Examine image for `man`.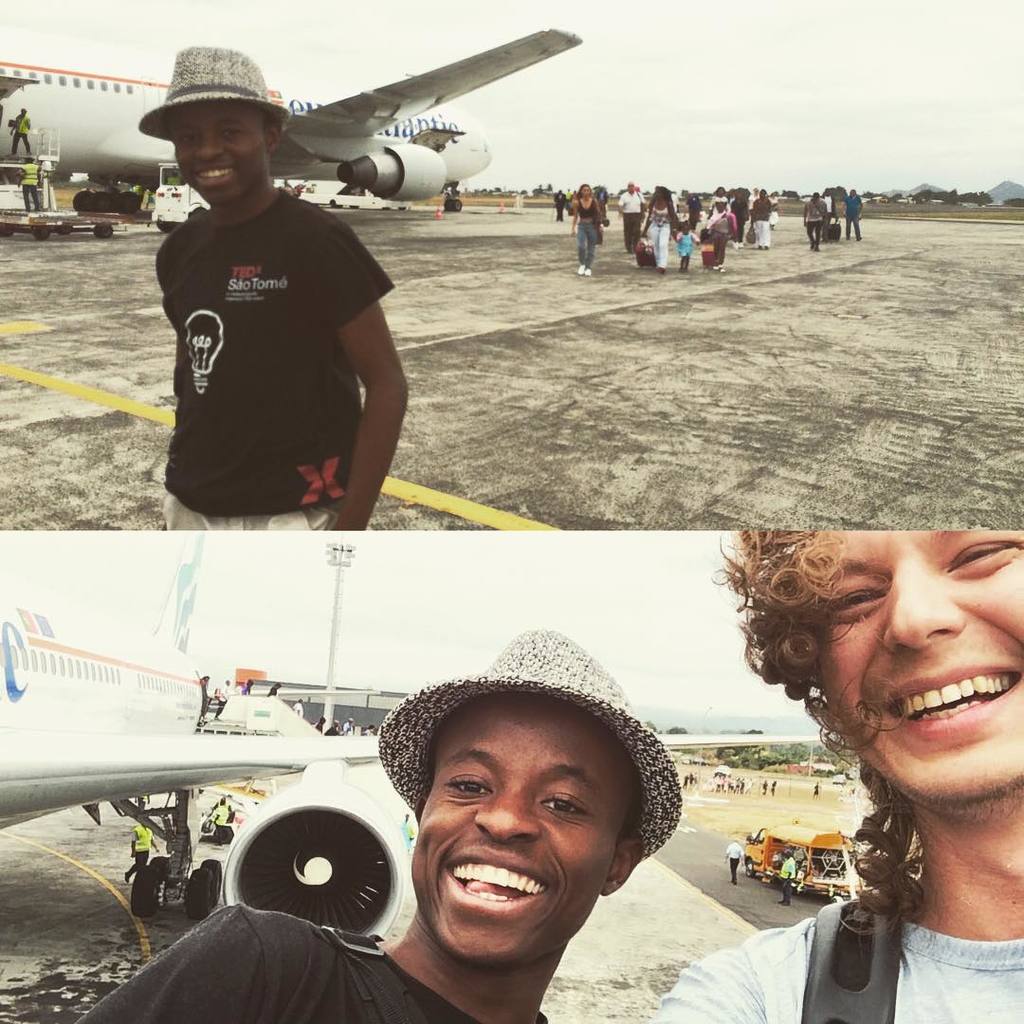
Examination result: (x1=12, y1=104, x2=37, y2=157).
